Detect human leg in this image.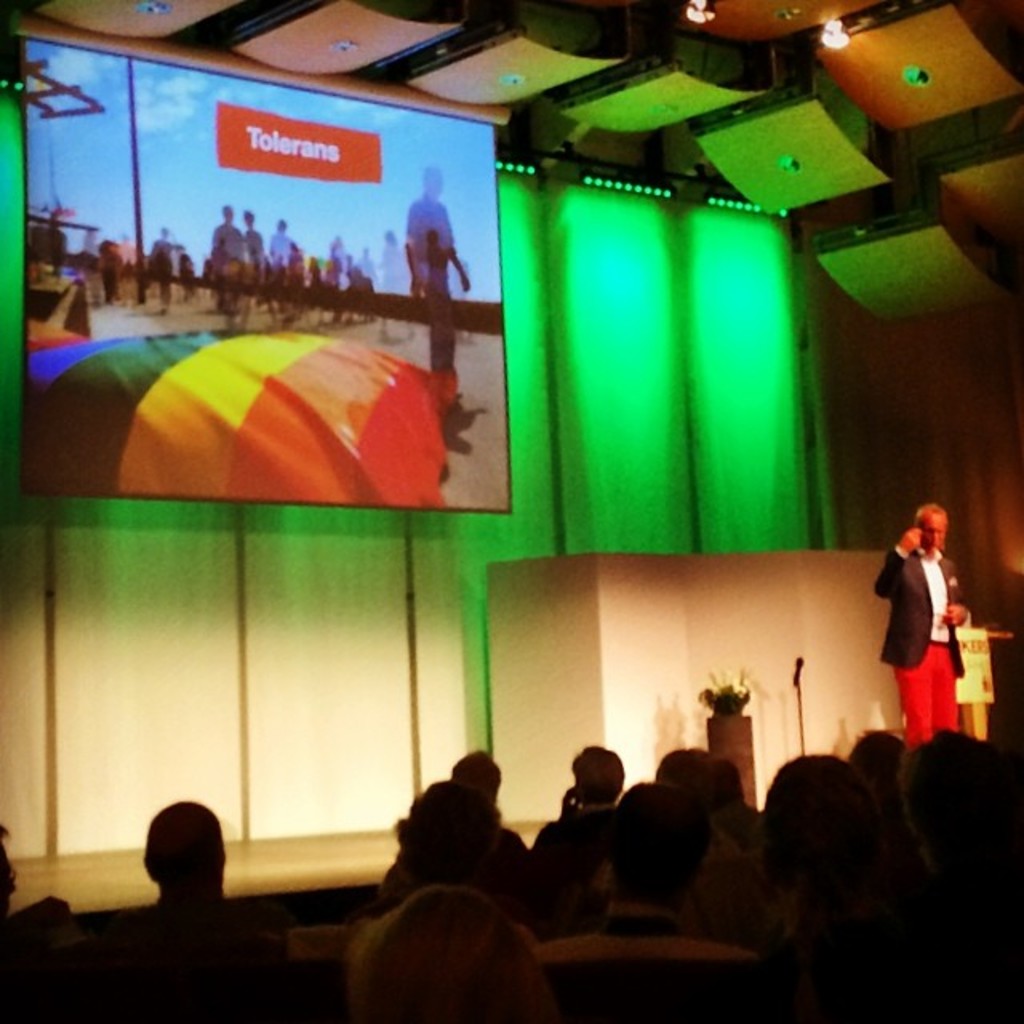
Detection: x1=894, y1=642, x2=931, y2=752.
